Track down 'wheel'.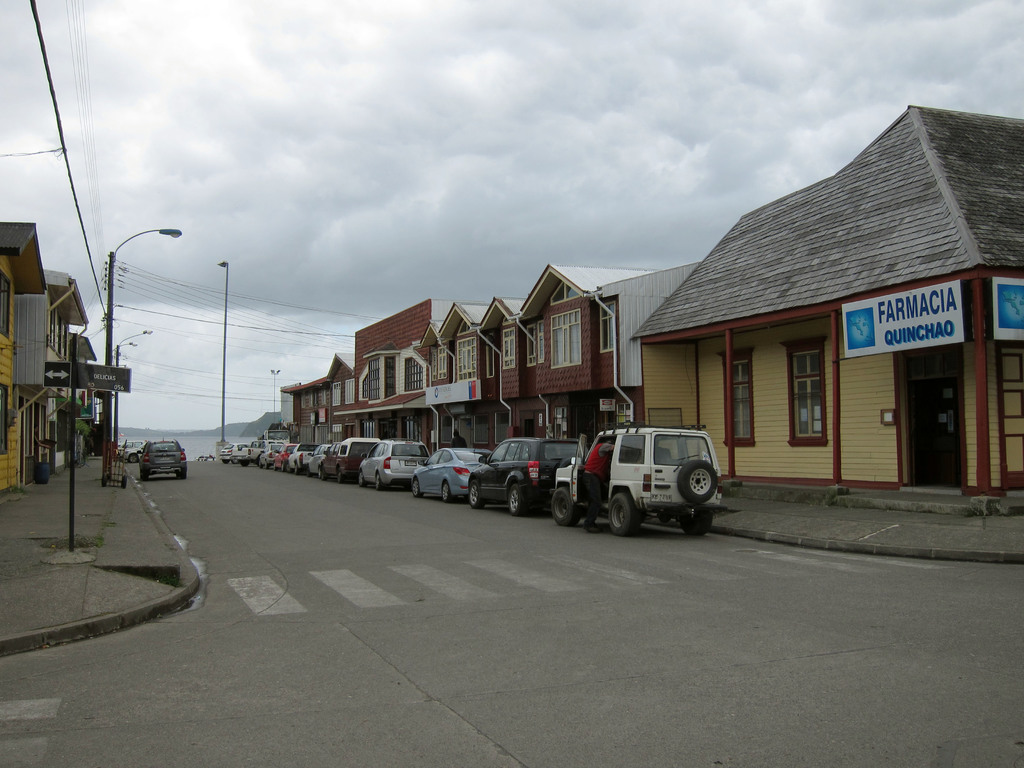
Tracked to [141, 468, 145, 480].
